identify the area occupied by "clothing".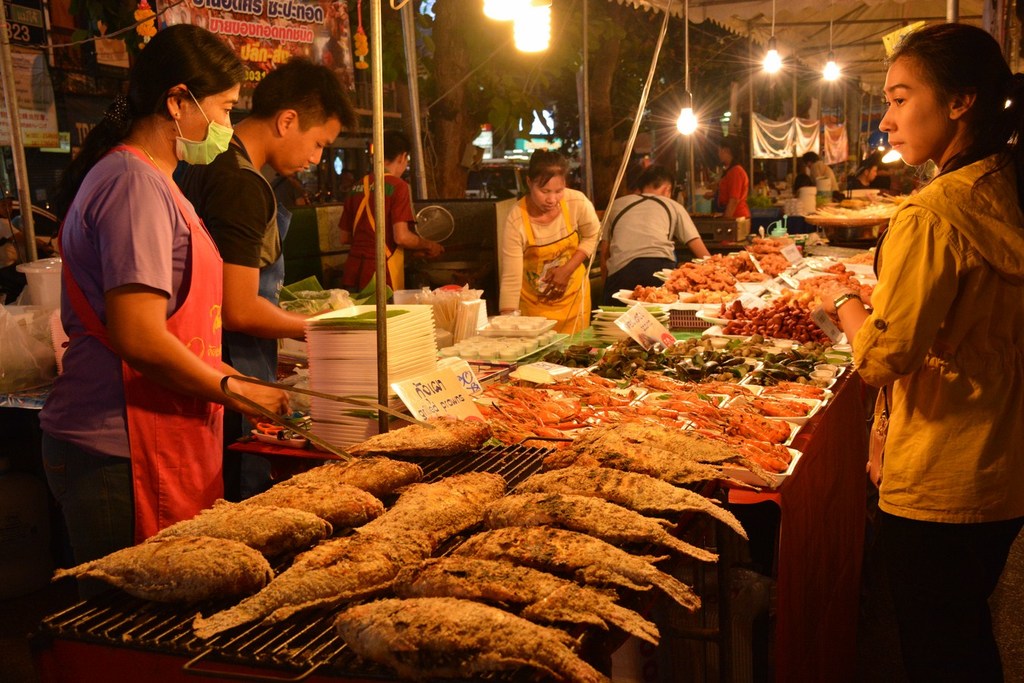
Area: [190,131,289,459].
